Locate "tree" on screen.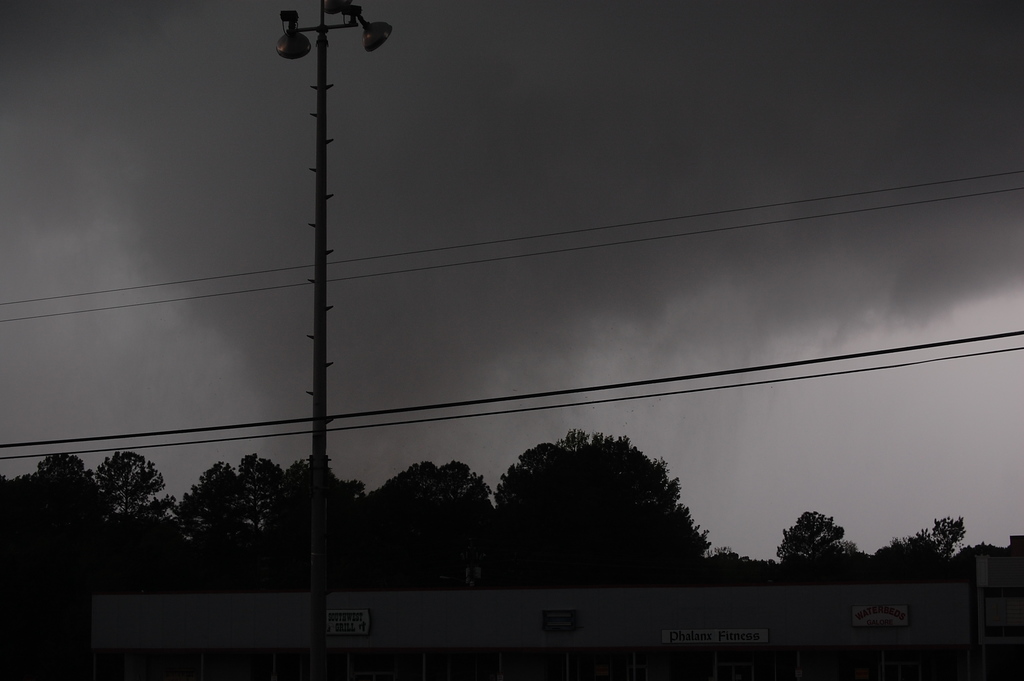
On screen at {"x1": 753, "y1": 513, "x2": 884, "y2": 573}.
